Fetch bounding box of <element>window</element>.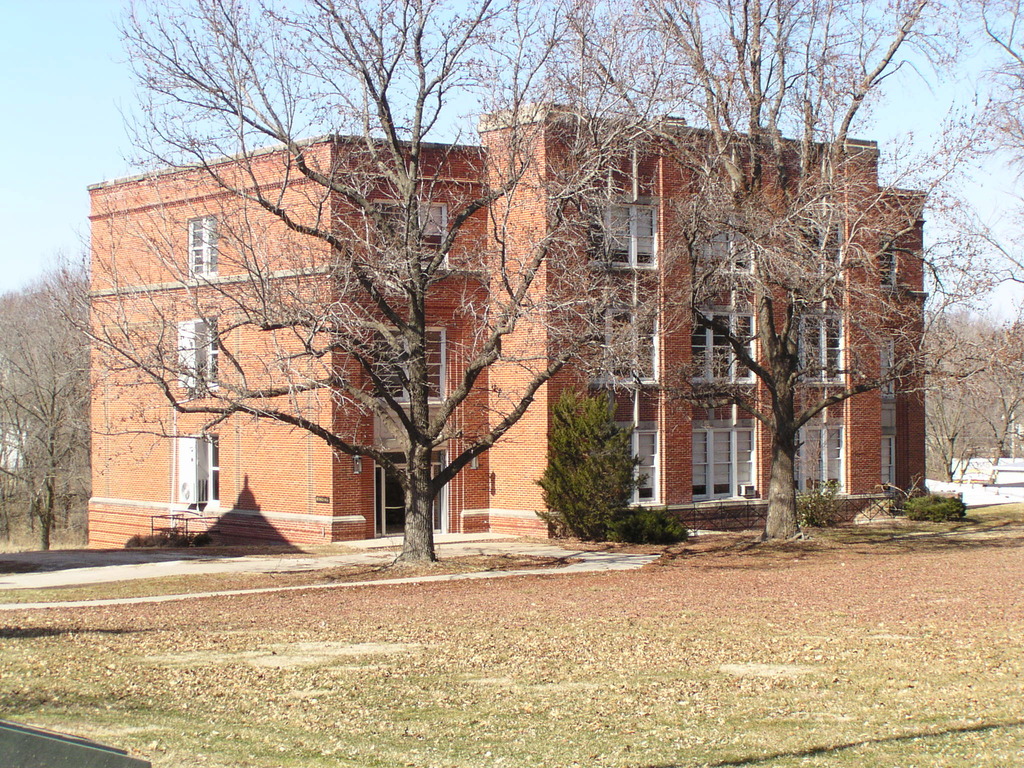
Bbox: {"x1": 595, "y1": 175, "x2": 663, "y2": 276}.
